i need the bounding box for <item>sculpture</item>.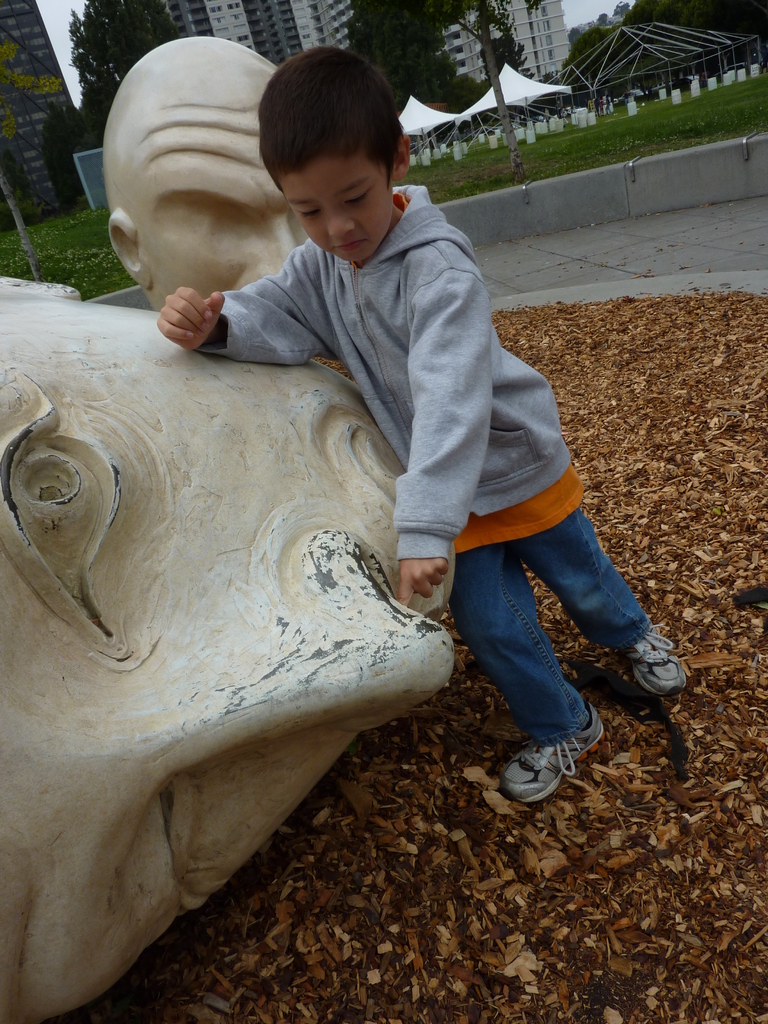
Here it is: [21,54,569,994].
